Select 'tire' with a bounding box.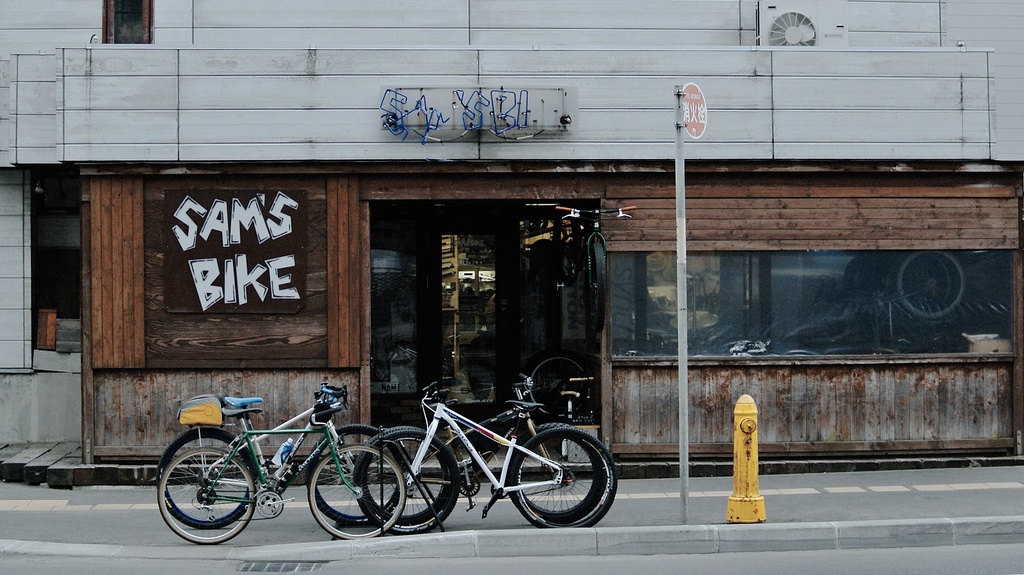
select_region(312, 421, 405, 523).
